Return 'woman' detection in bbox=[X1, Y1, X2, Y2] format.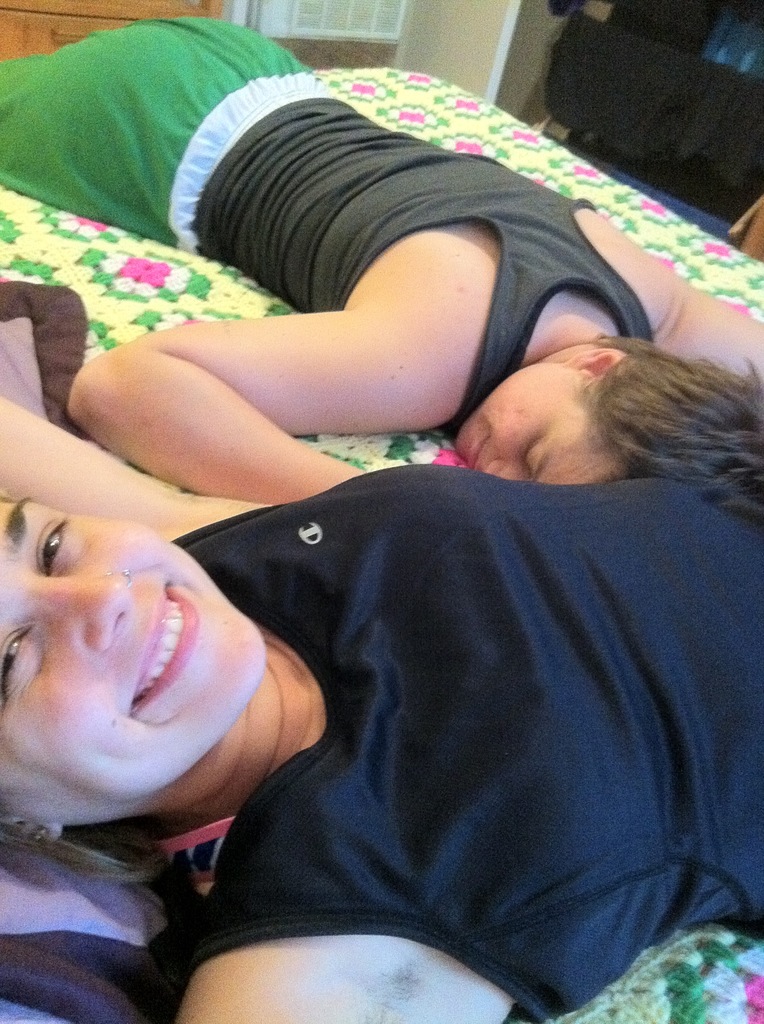
bbox=[0, 11, 763, 520].
